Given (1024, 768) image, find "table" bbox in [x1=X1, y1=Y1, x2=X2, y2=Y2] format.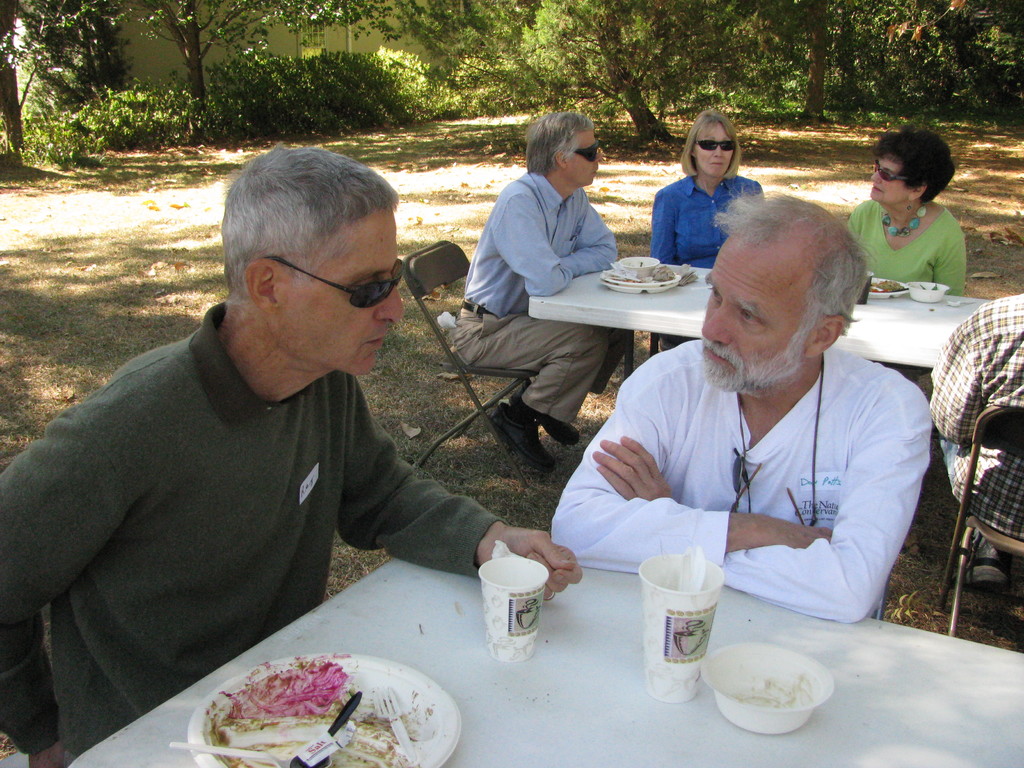
[x1=526, y1=256, x2=998, y2=379].
